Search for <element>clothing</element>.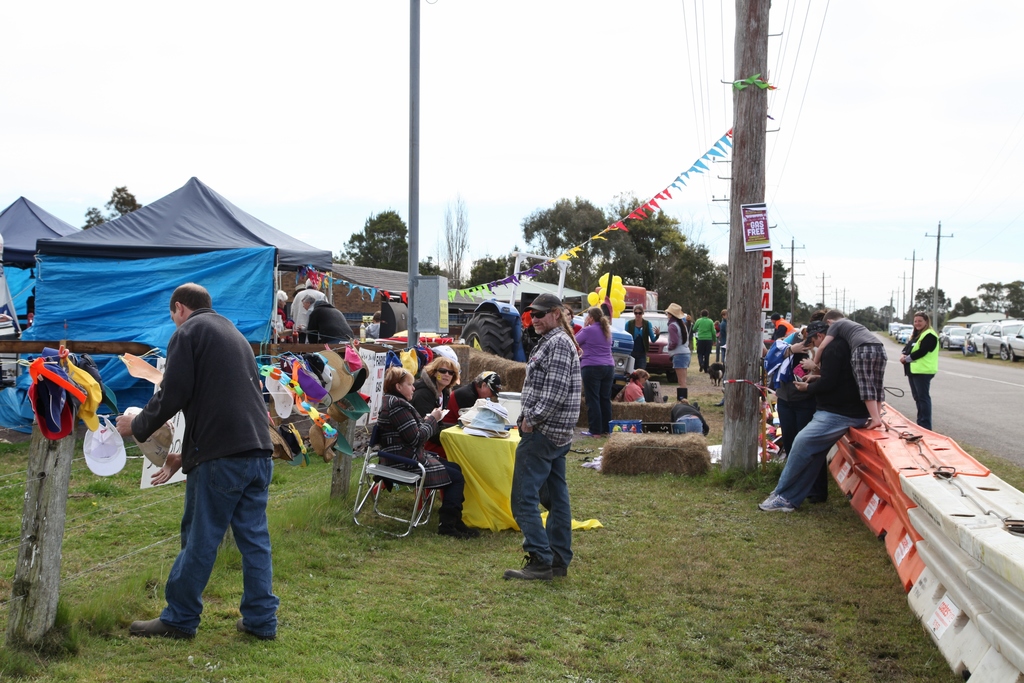
Found at (x1=412, y1=372, x2=467, y2=452).
